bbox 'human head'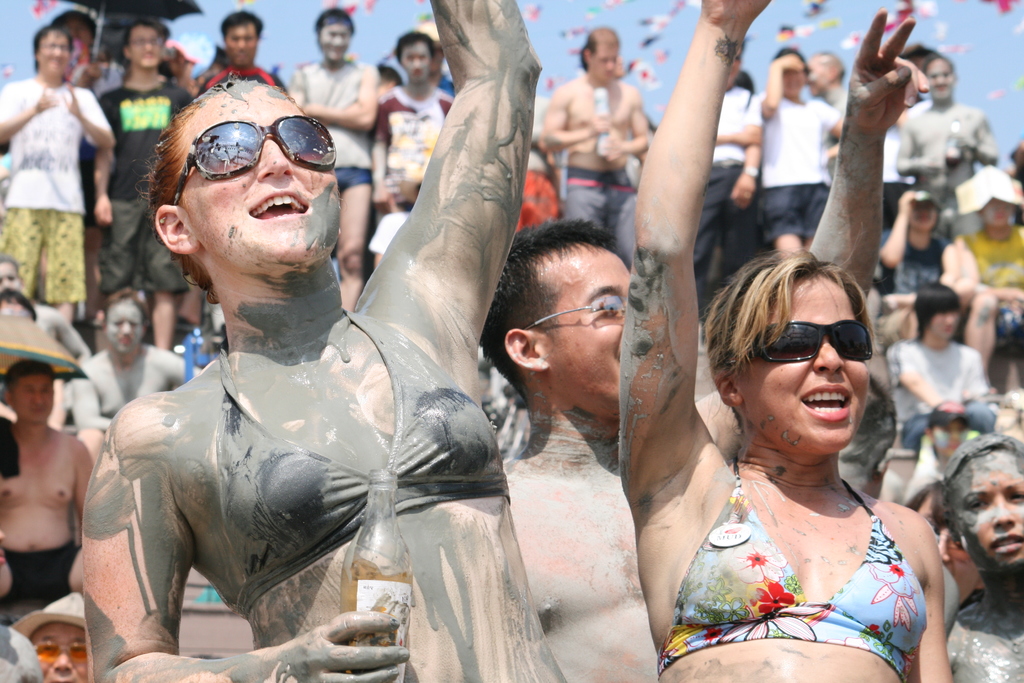
<bbox>712, 242, 893, 467</bbox>
